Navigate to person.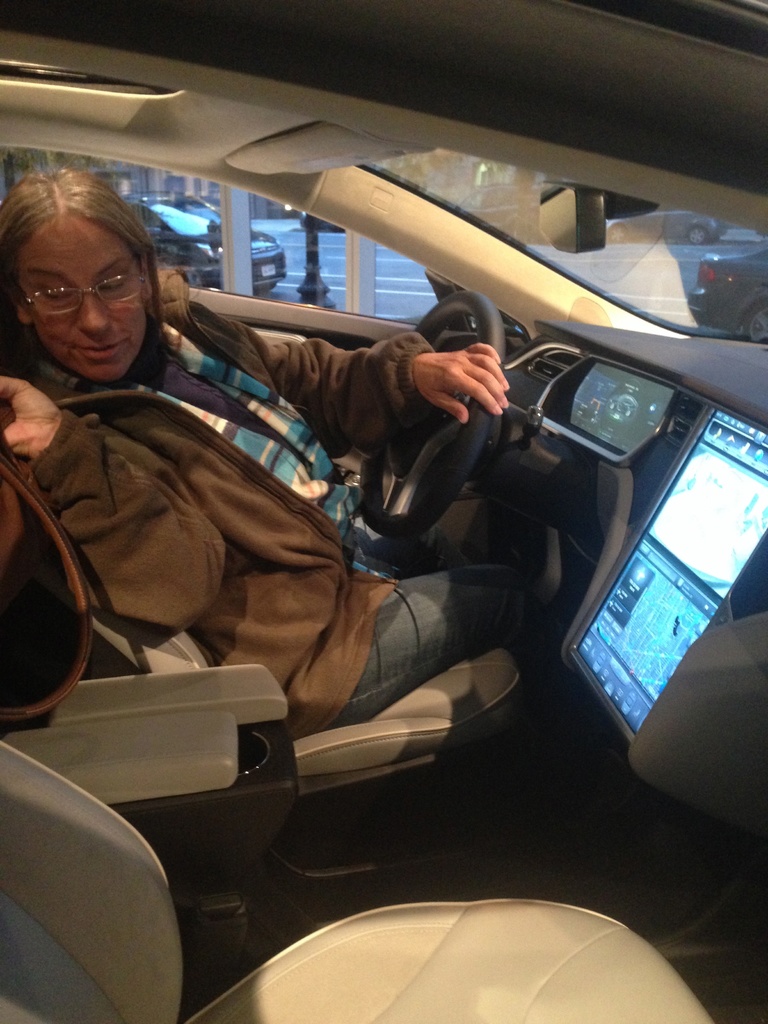
Navigation target: <bbox>0, 163, 541, 707</bbox>.
